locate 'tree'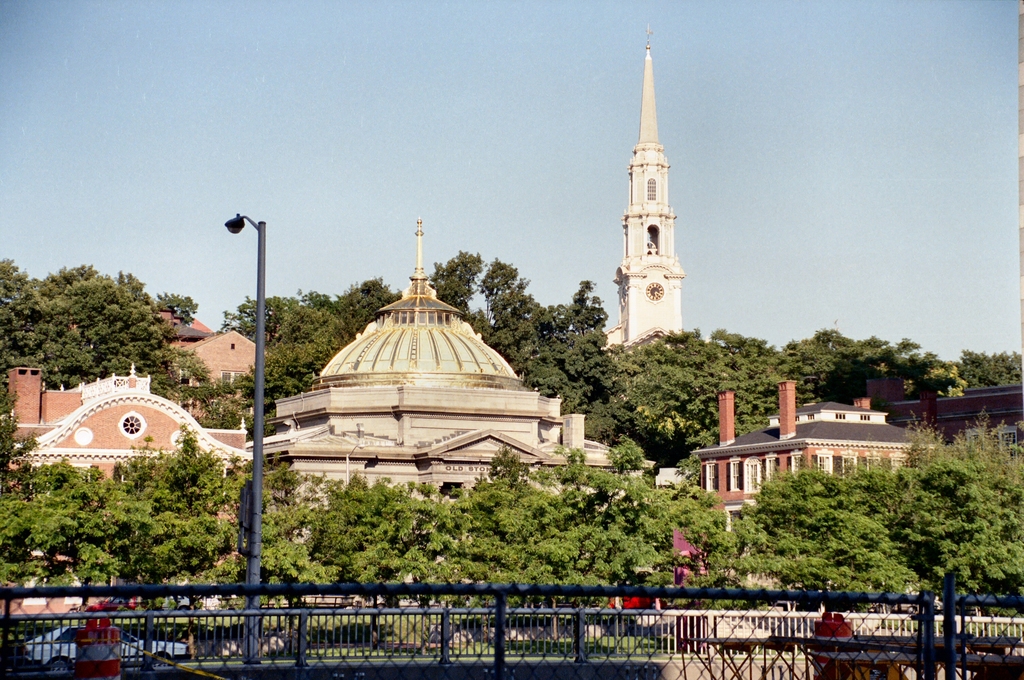
[22, 257, 190, 392]
